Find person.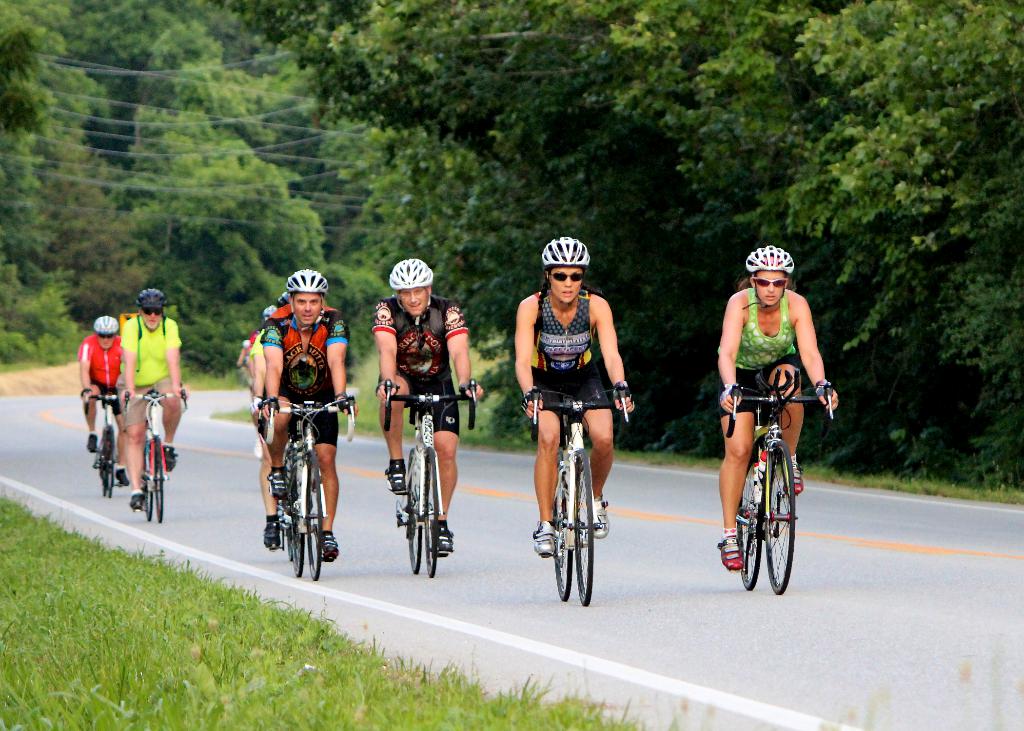
Rect(509, 238, 636, 559).
